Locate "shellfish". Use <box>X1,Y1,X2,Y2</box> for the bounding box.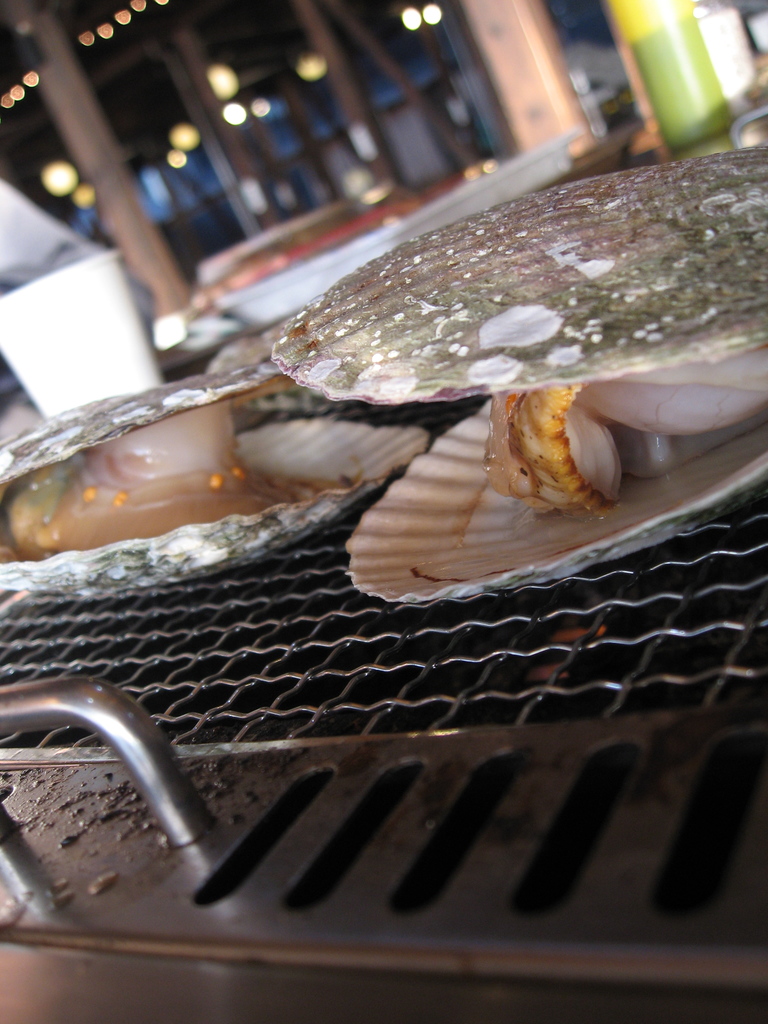
<box>481,342,767,519</box>.
